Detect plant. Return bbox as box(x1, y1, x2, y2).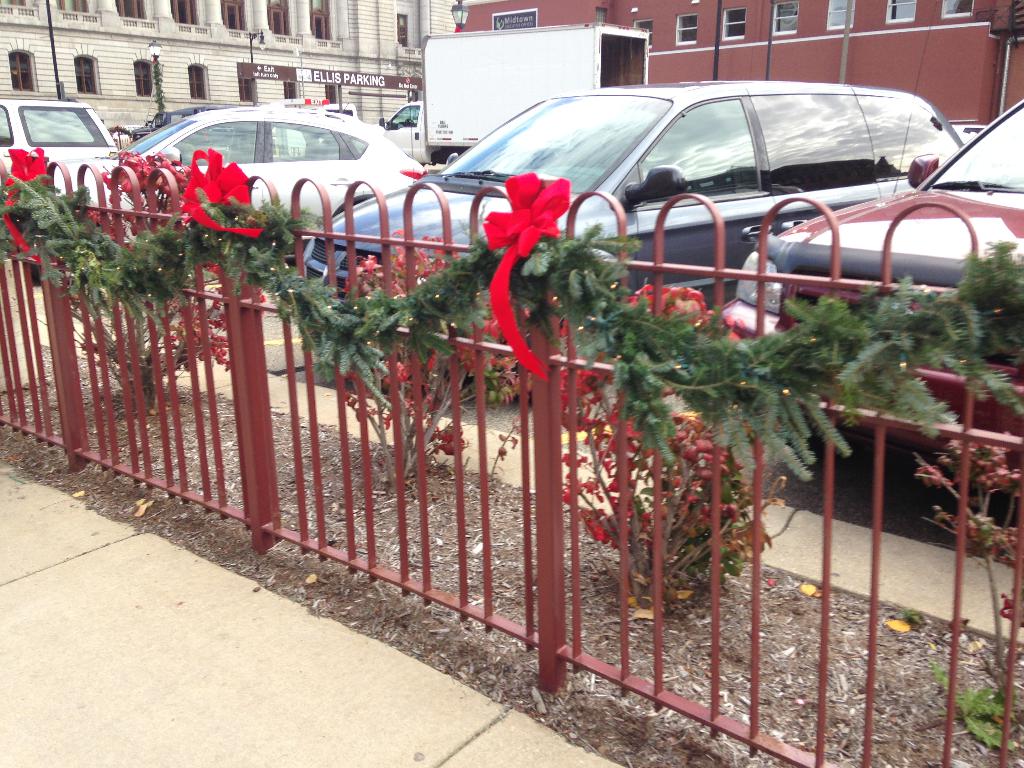
box(913, 424, 1023, 715).
